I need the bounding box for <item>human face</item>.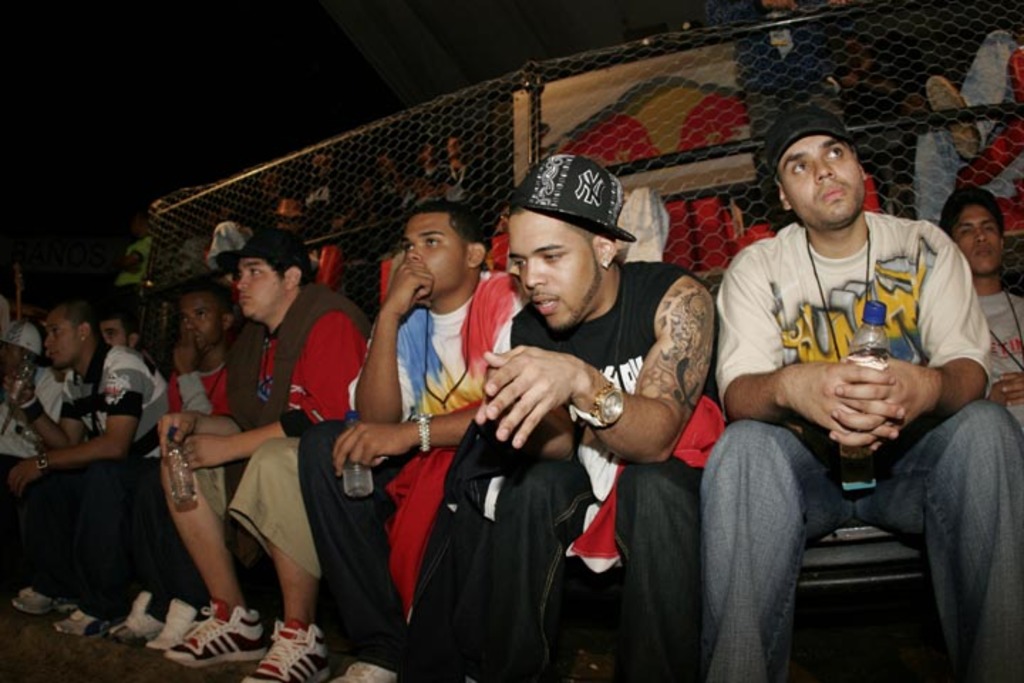
Here it is: (404,209,466,293).
